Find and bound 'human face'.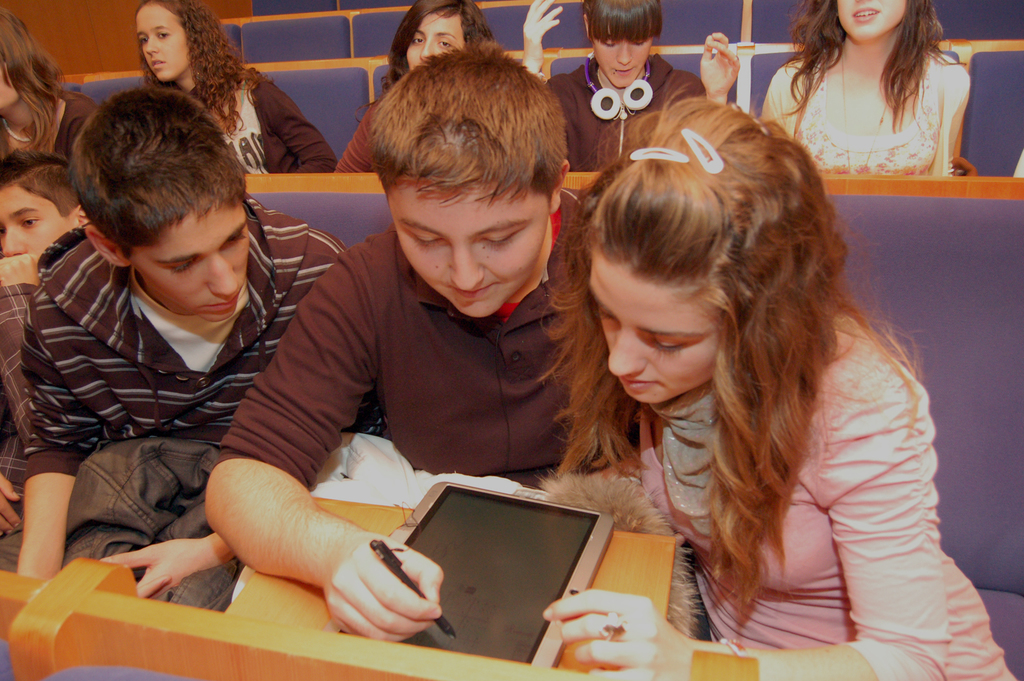
Bound: 0:173:74:263.
